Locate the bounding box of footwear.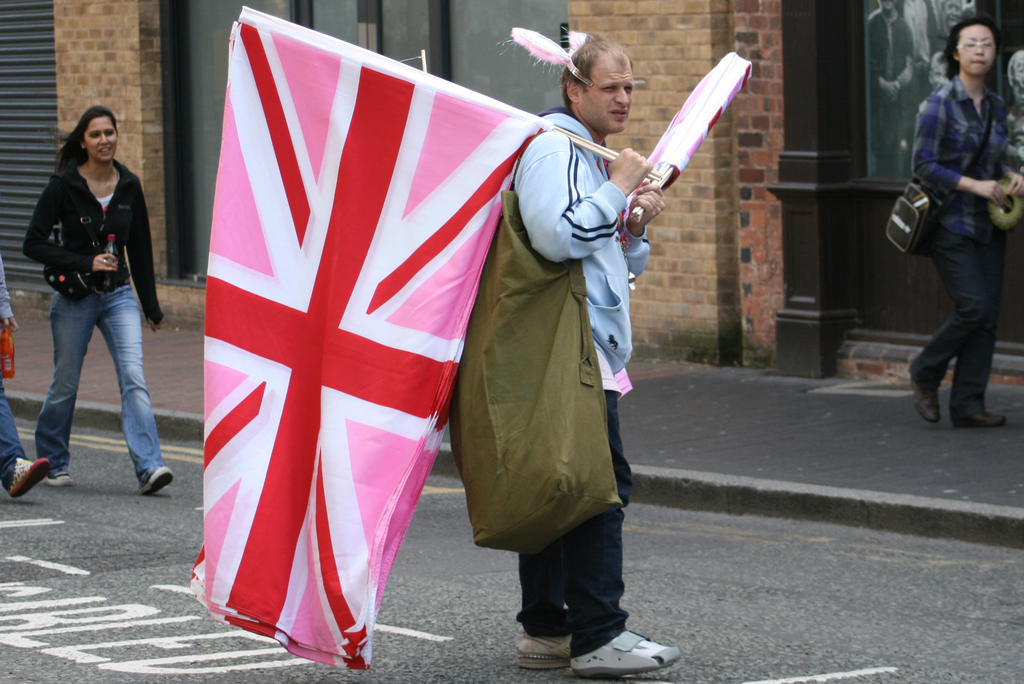
Bounding box: pyautogui.locateOnScreen(570, 625, 684, 678).
